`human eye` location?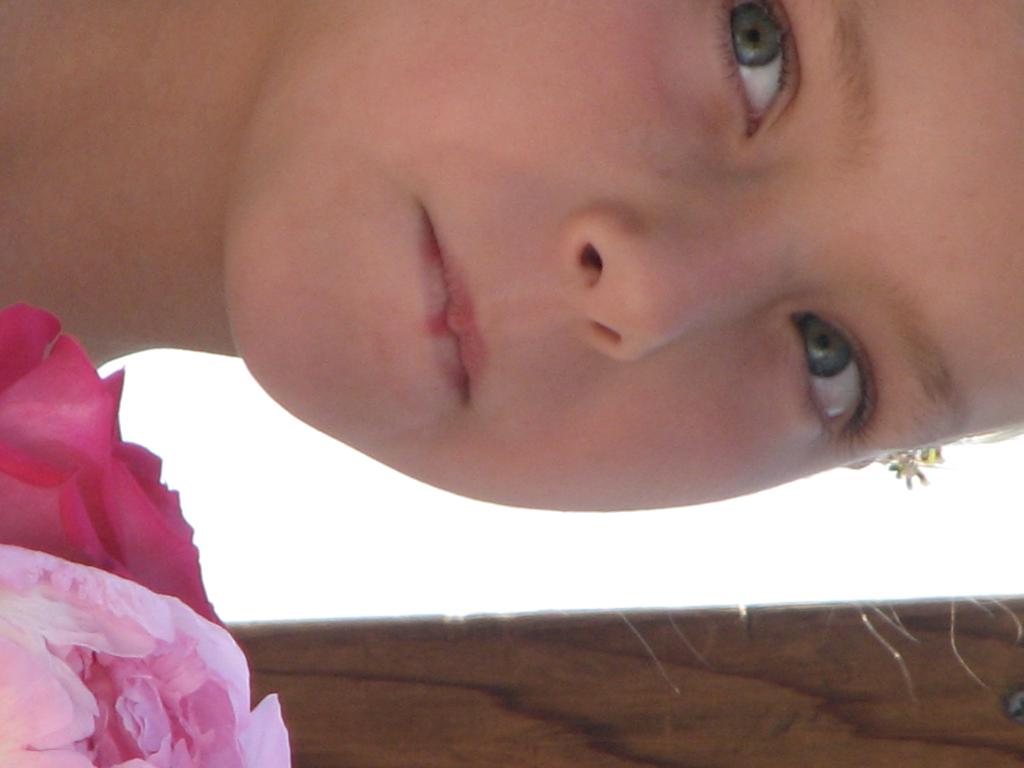
{"left": 712, "top": 0, "right": 821, "bottom": 149}
